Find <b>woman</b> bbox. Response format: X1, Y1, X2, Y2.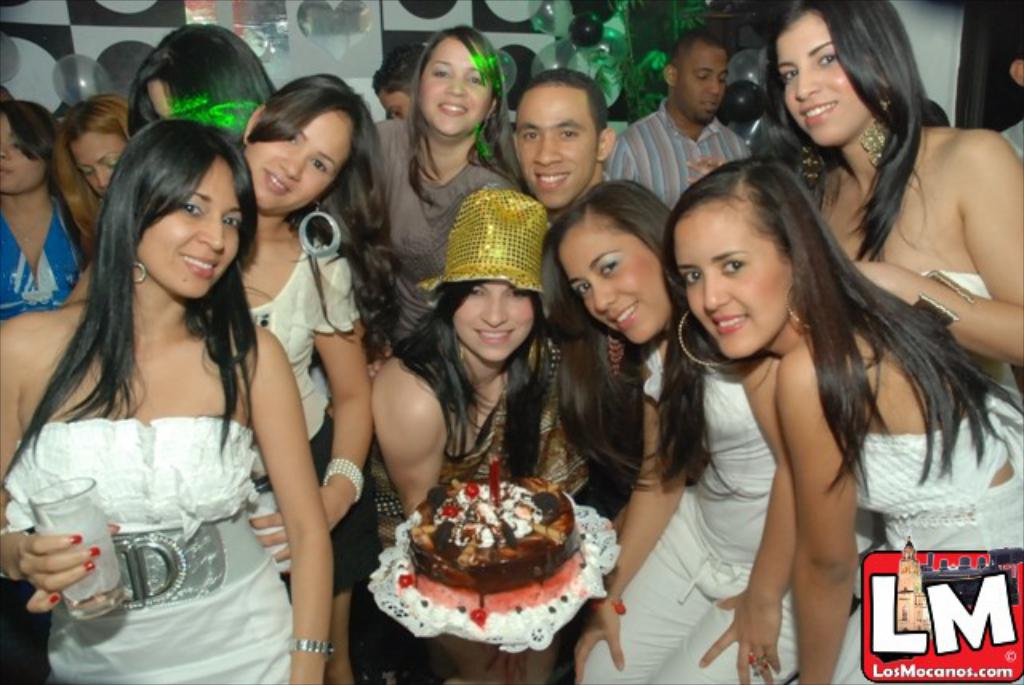
365, 24, 531, 347.
